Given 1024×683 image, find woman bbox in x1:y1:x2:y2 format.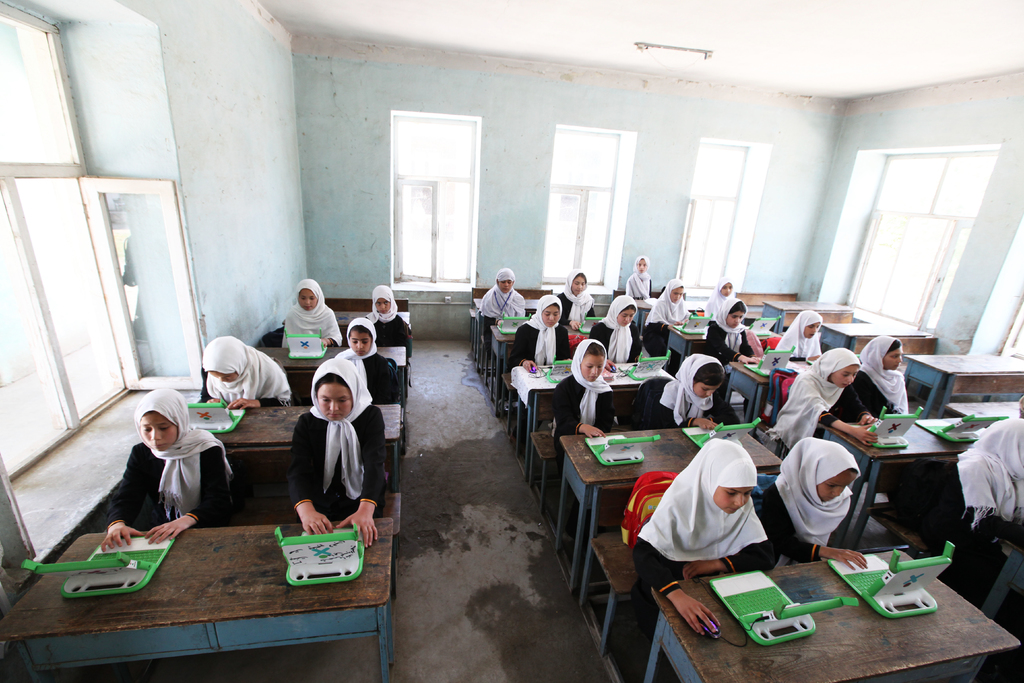
286:355:387:547.
